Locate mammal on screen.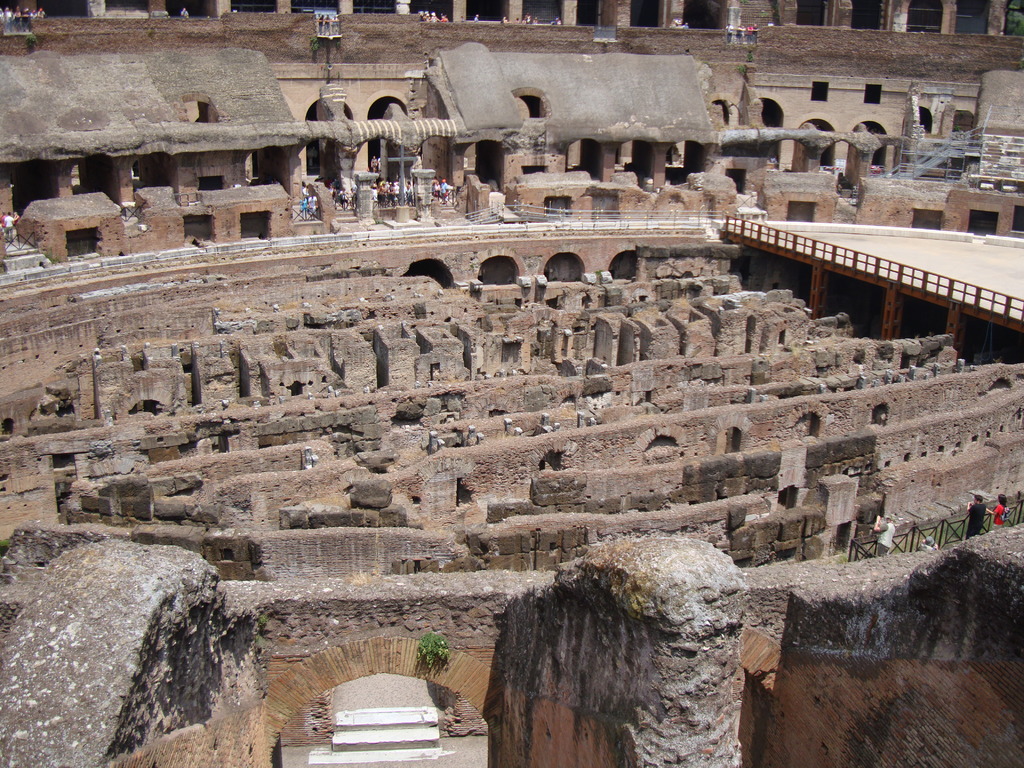
On screen at (x1=30, y1=9, x2=35, y2=20).
